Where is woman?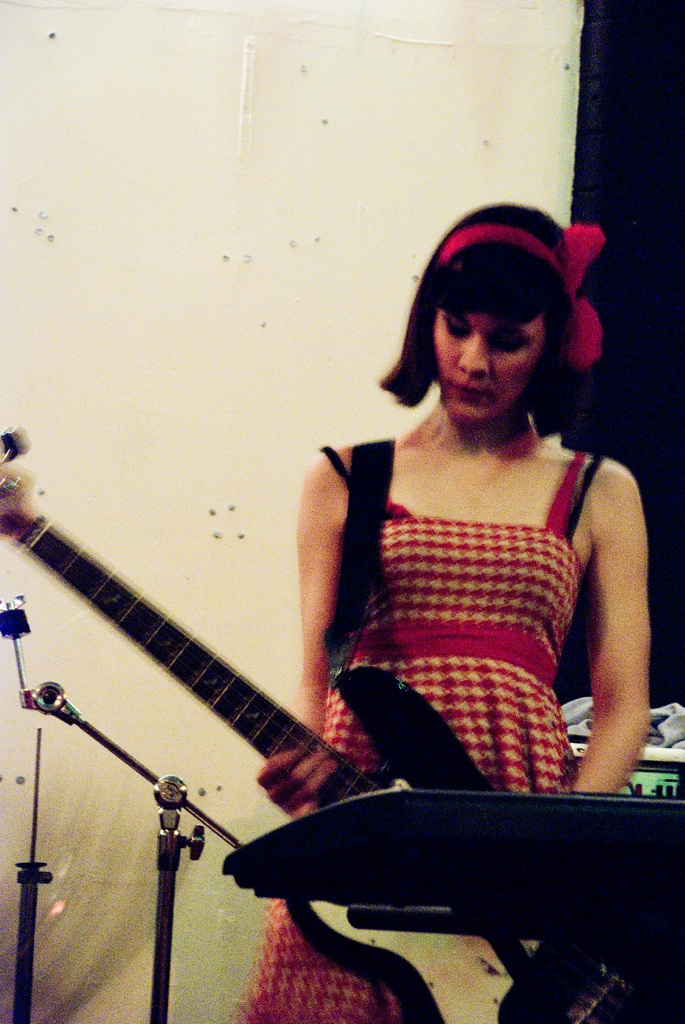
l=236, t=202, r=655, b=893.
